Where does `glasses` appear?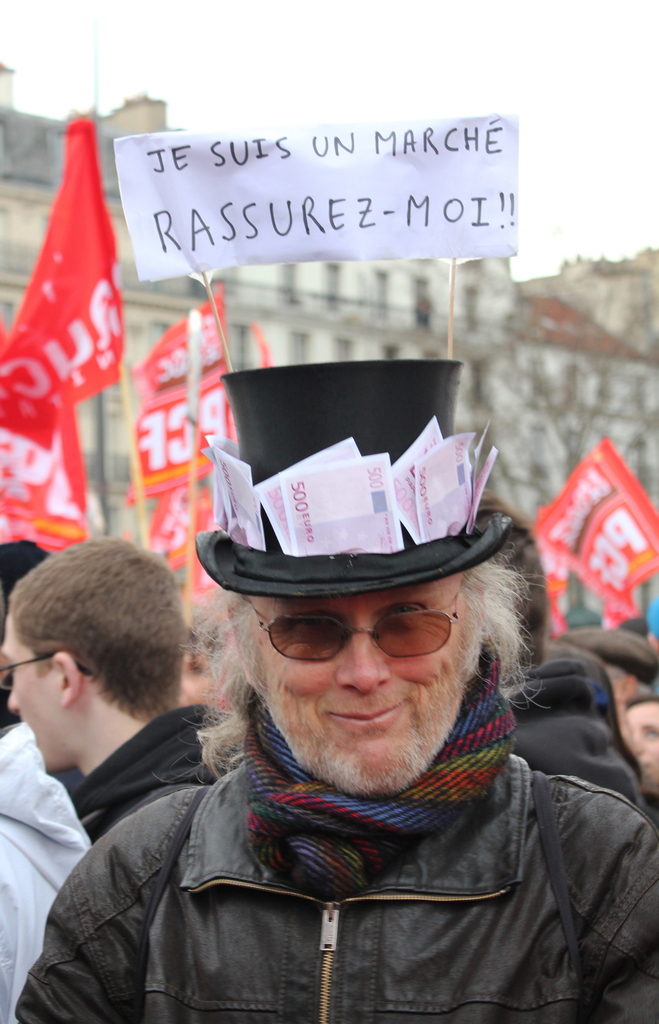
Appears at select_region(250, 596, 466, 659).
